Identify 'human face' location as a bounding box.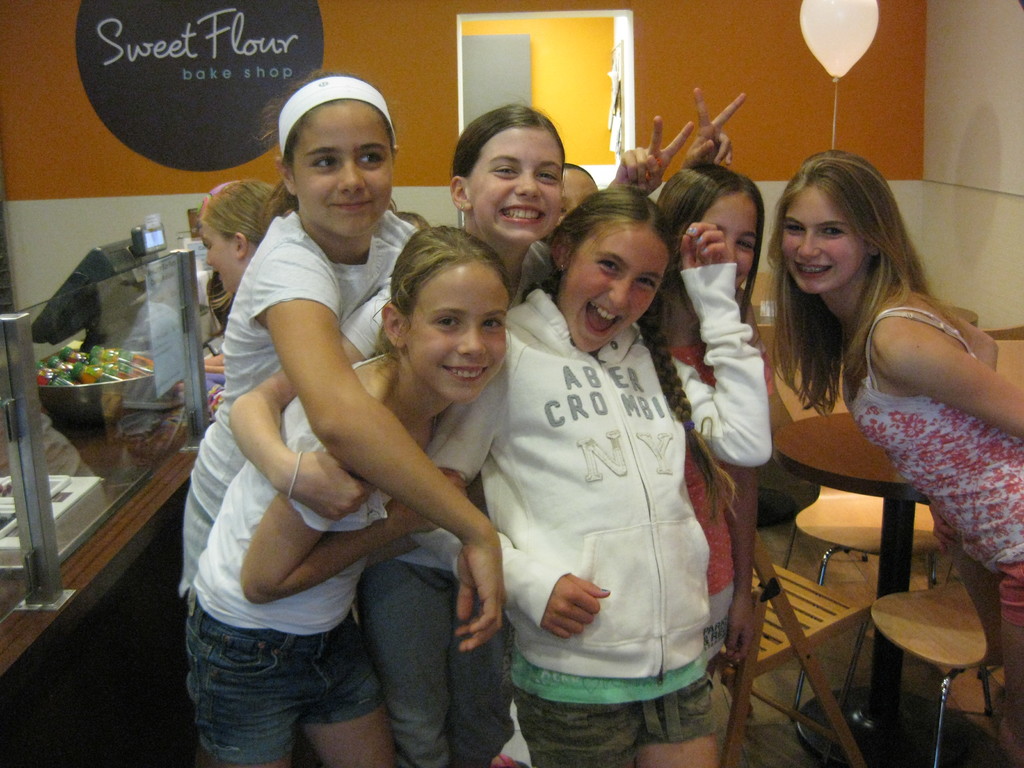
(554,164,631,239).
